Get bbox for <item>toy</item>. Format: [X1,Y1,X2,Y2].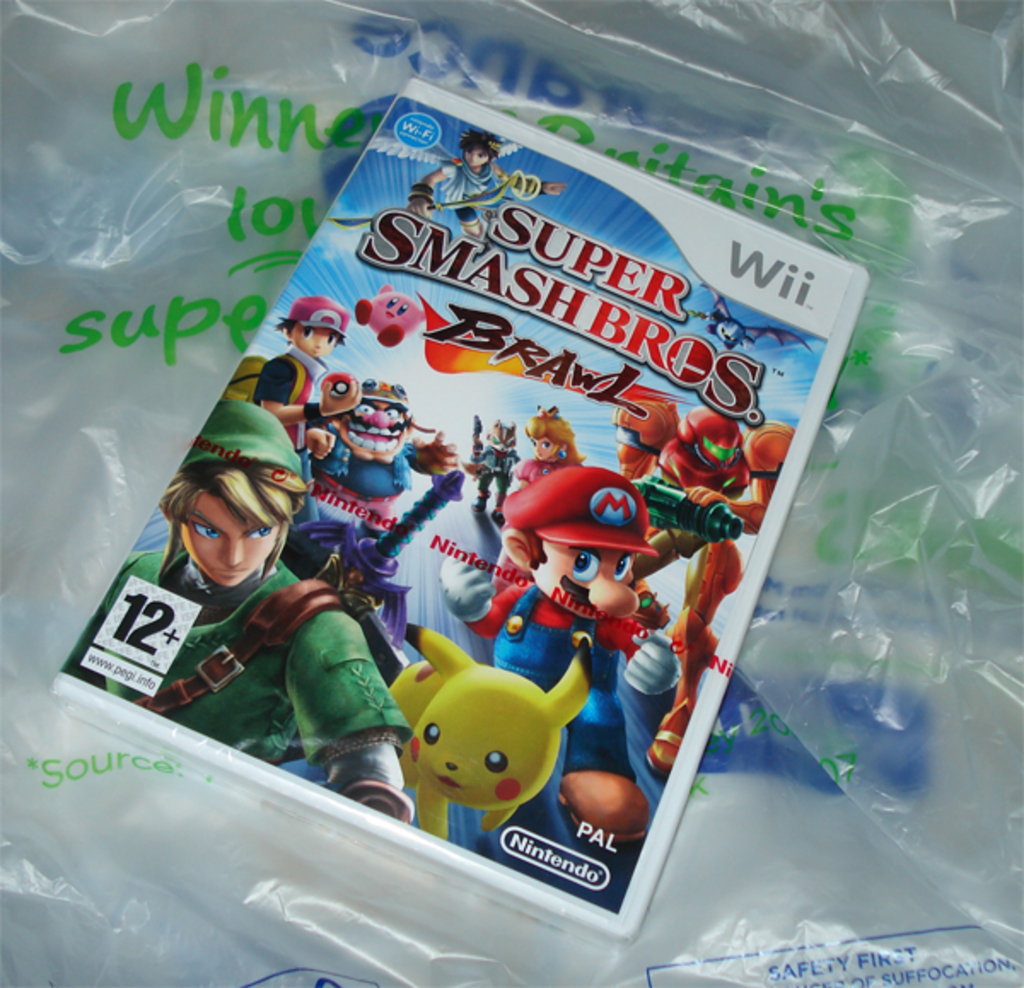
[608,399,792,780].
